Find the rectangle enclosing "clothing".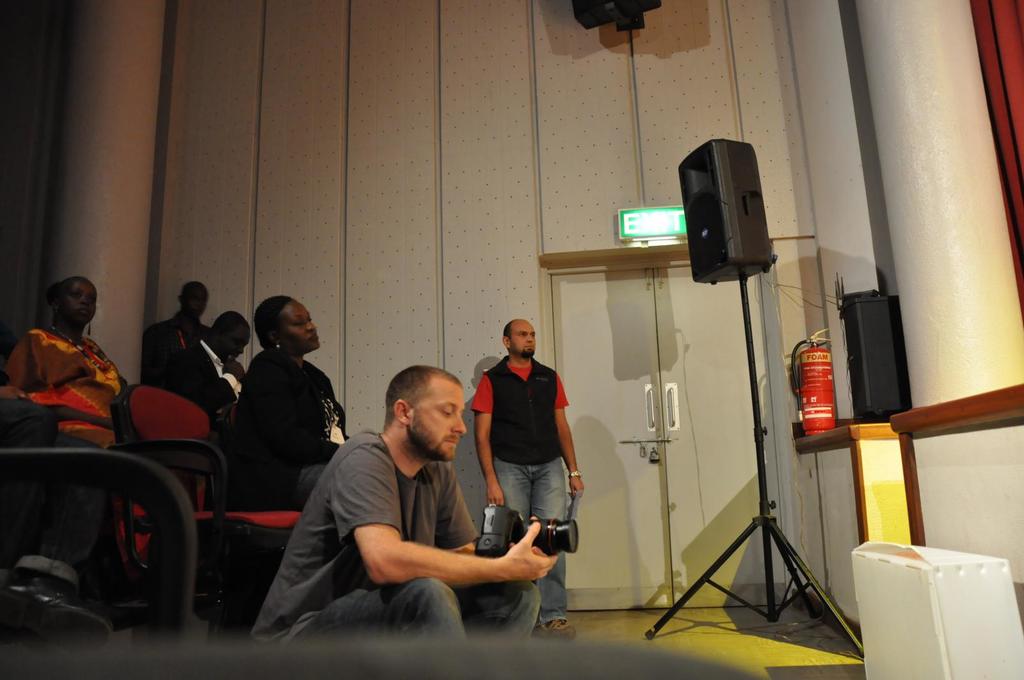
(left=472, top=355, right=569, bottom=626).
